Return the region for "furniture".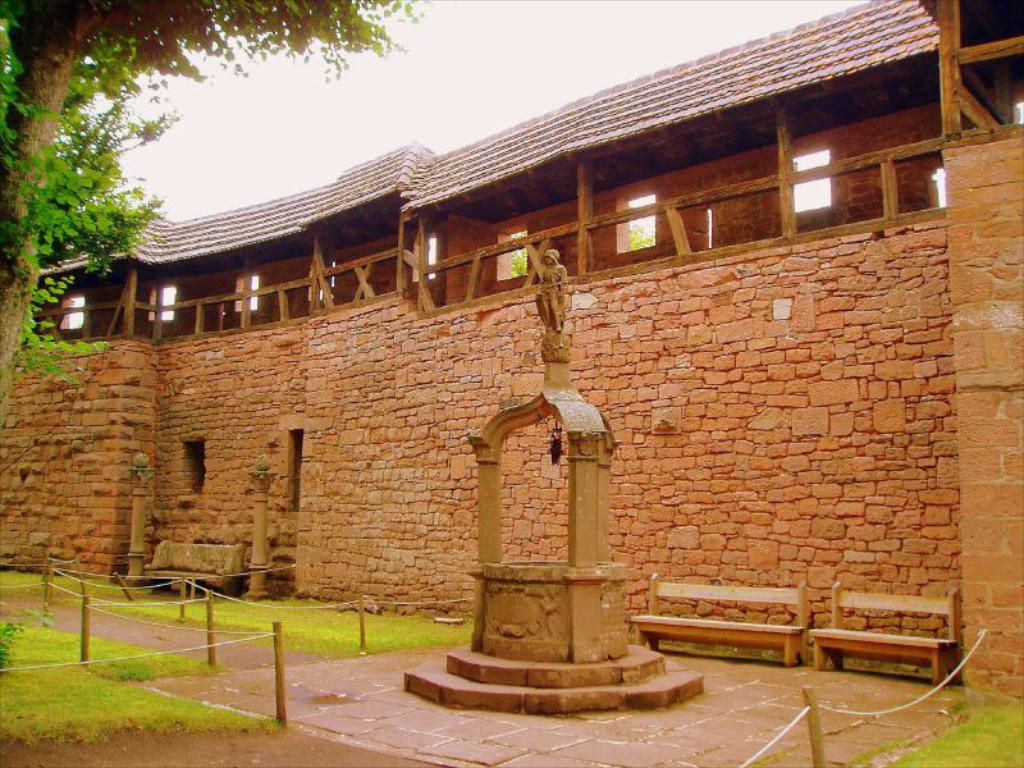
x1=630 y1=571 x2=809 y2=671.
